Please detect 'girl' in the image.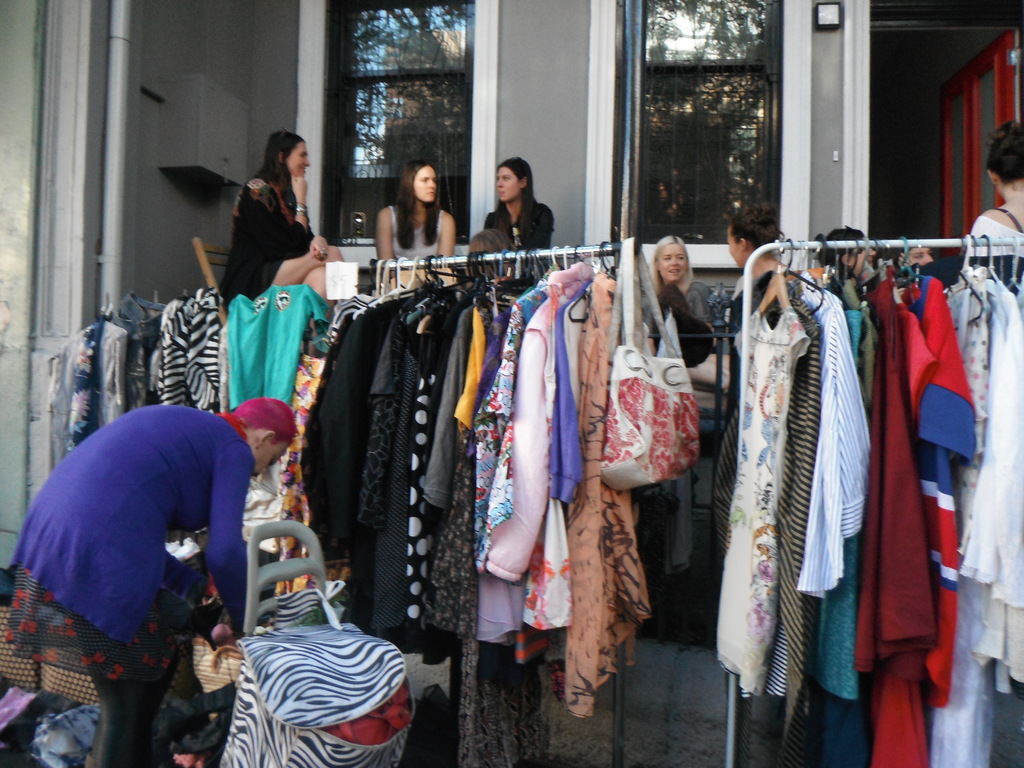
[375, 151, 454, 270].
